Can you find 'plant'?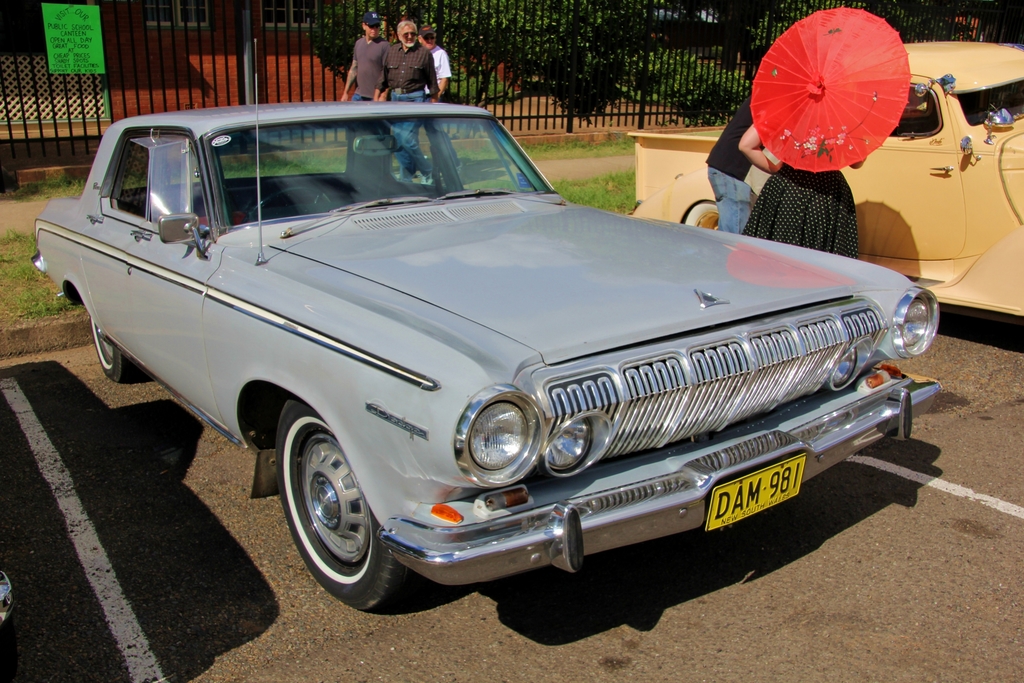
Yes, bounding box: crop(446, 65, 515, 99).
